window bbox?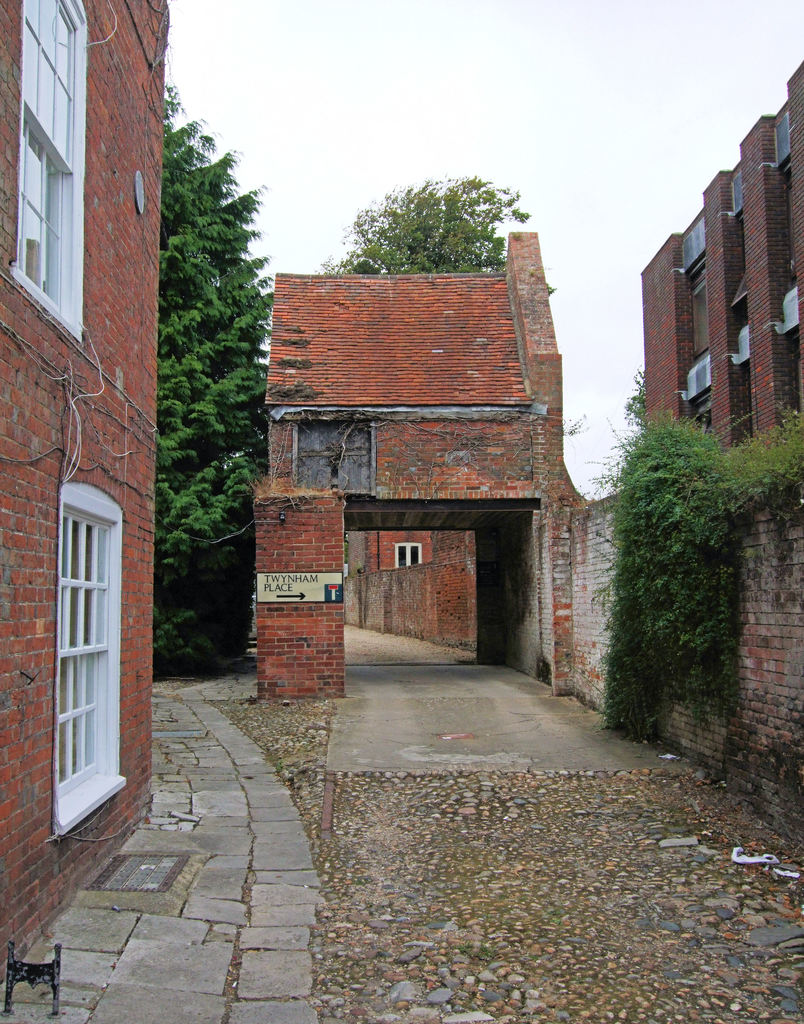
[51,472,131,846]
